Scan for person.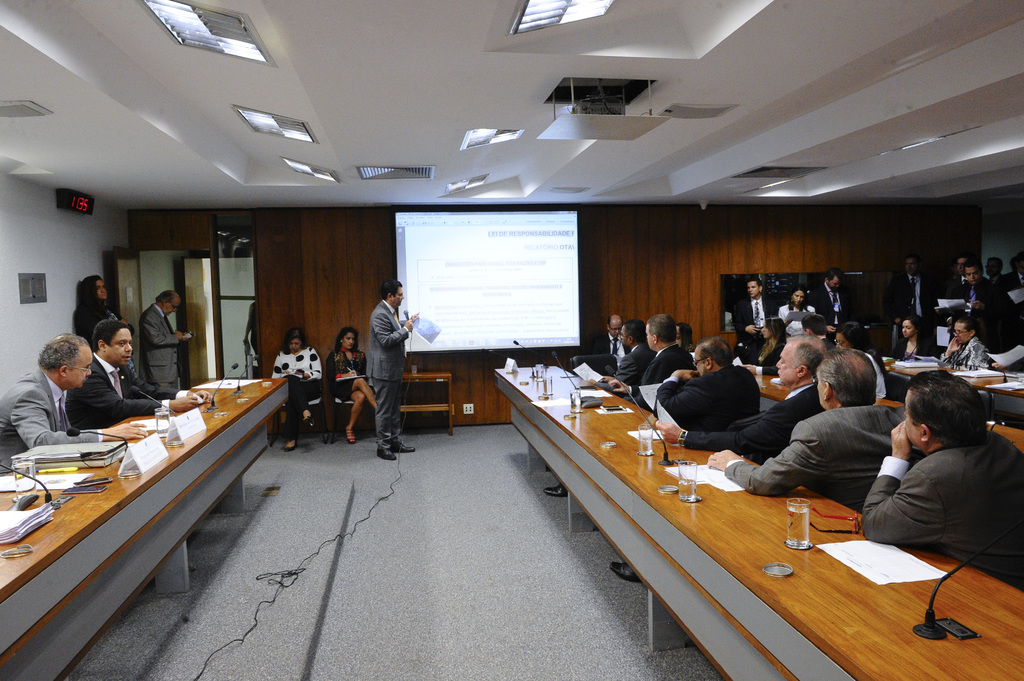
Scan result: [x1=67, y1=276, x2=132, y2=382].
